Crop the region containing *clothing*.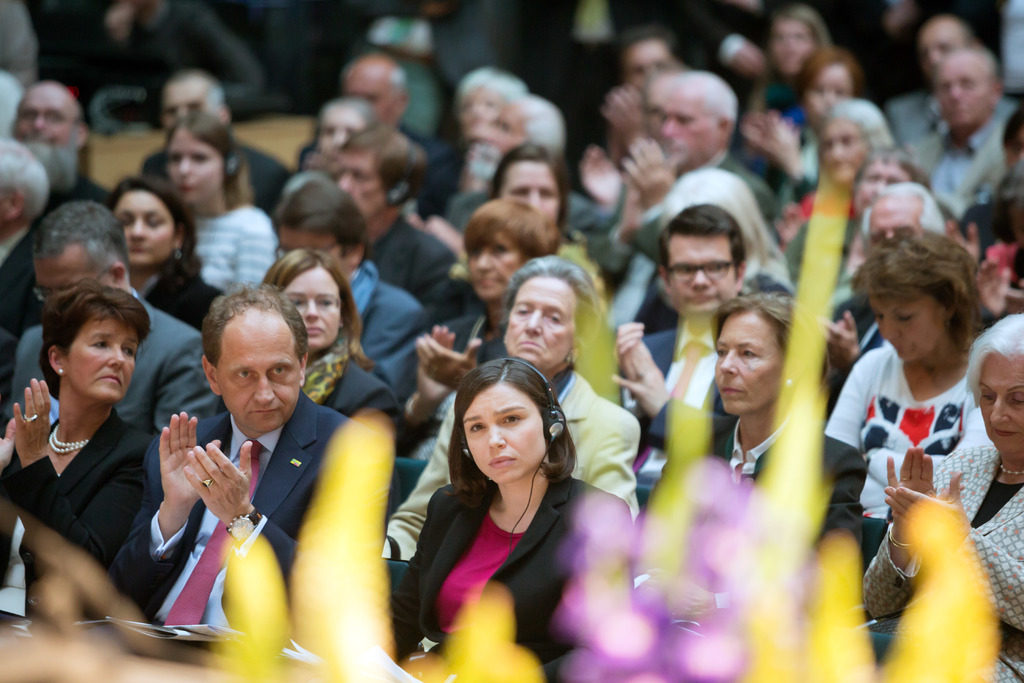
Crop region: [x1=388, y1=462, x2=635, y2=682].
